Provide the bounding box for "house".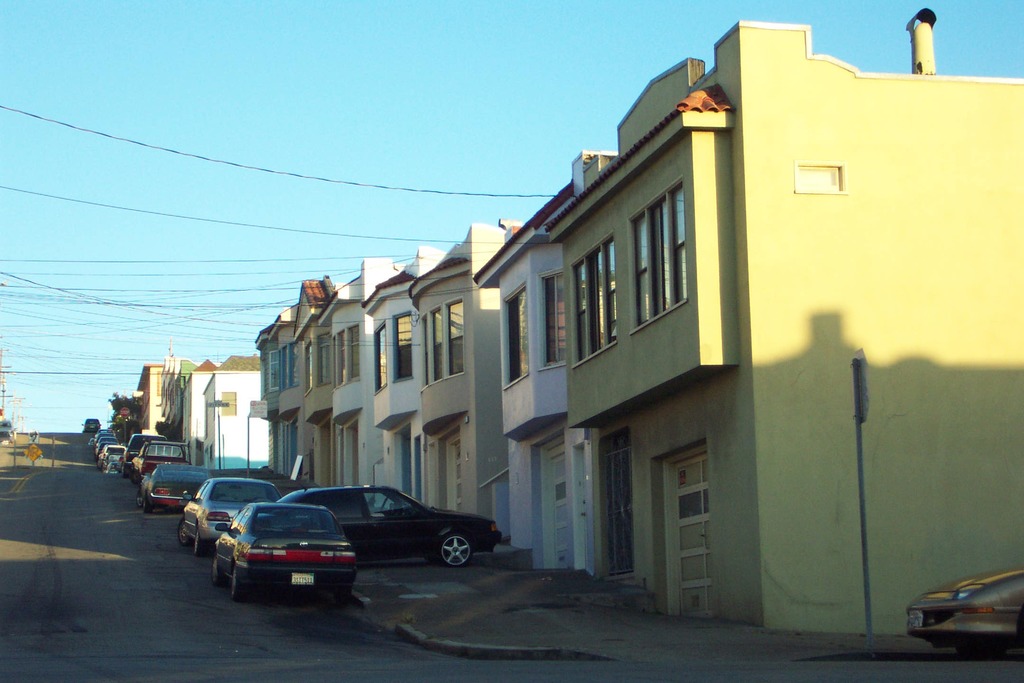
bbox=[186, 356, 215, 460].
